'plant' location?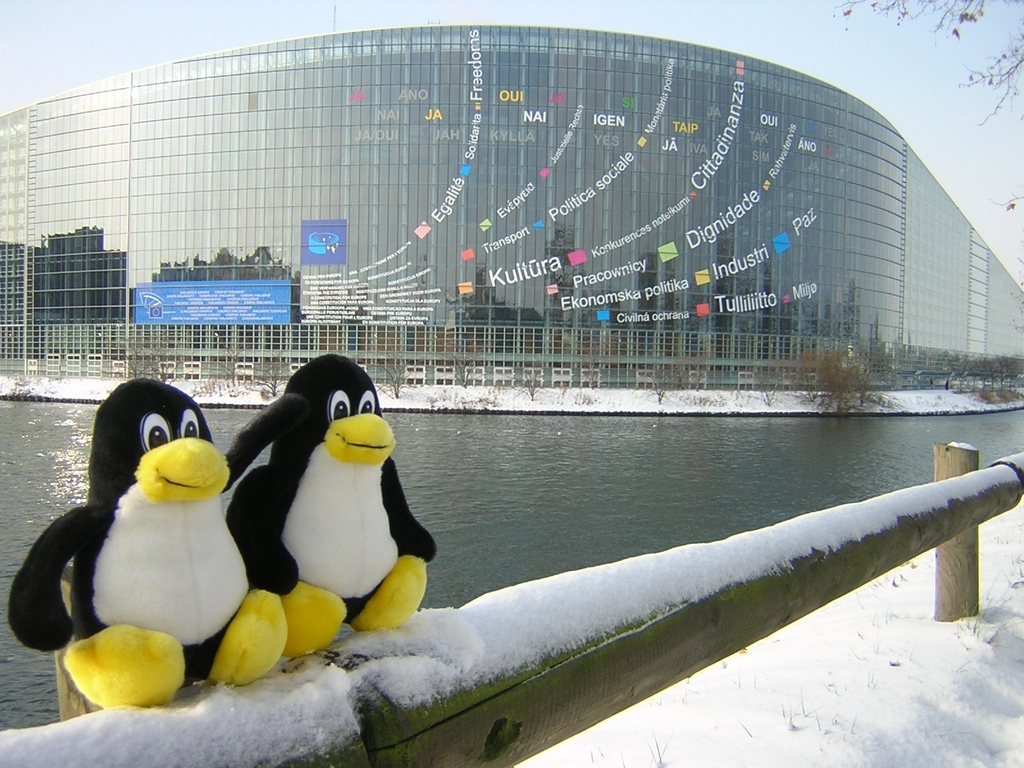
bbox=[442, 344, 483, 397]
